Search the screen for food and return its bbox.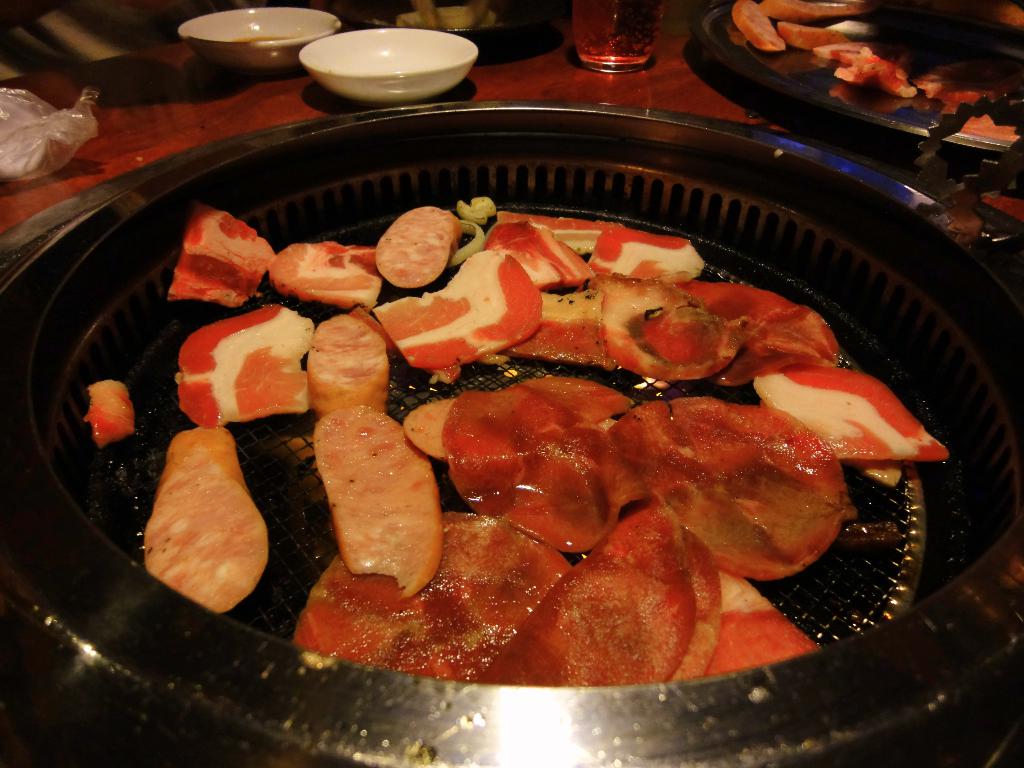
Found: region(728, 0, 1023, 140).
